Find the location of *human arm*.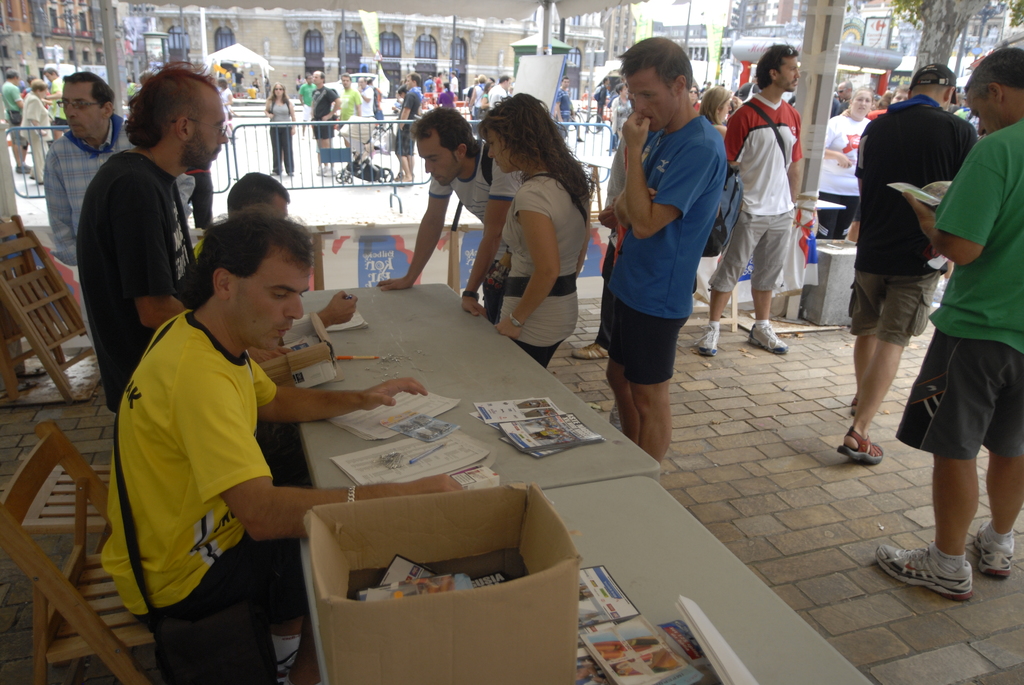
Location: crop(856, 119, 872, 199).
